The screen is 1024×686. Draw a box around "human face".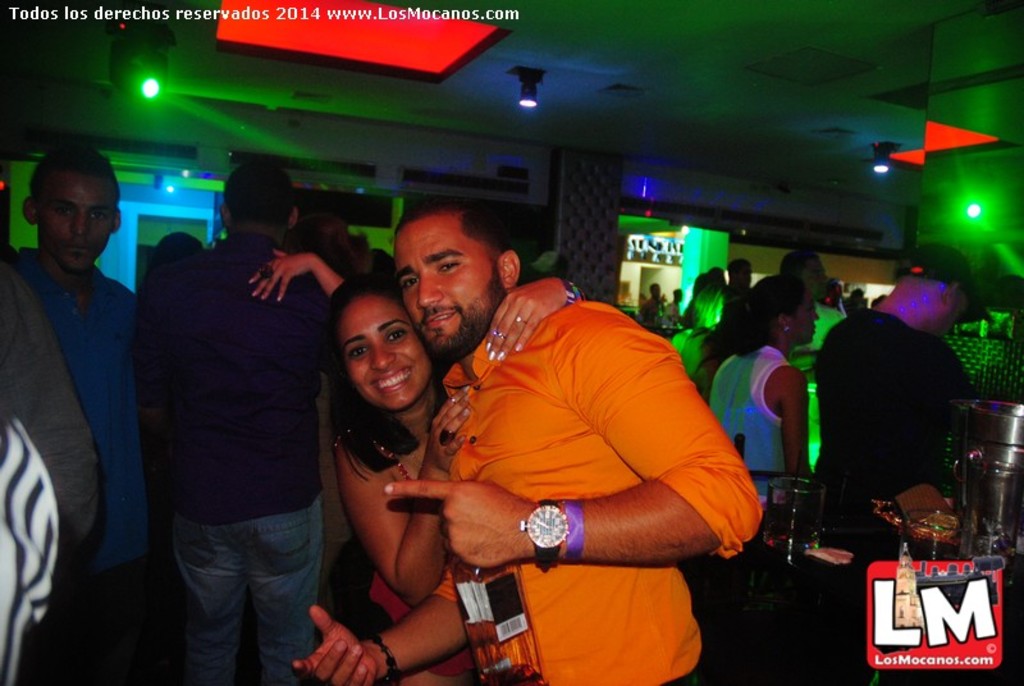
<bbox>339, 297, 433, 411</bbox>.
